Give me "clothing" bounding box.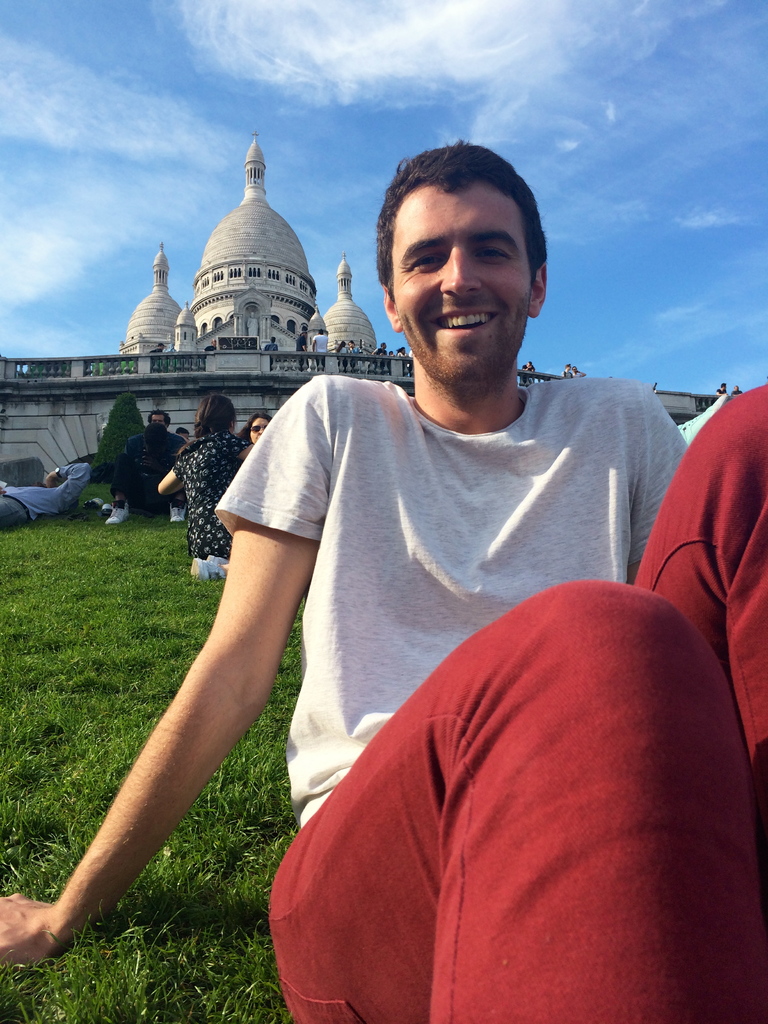
(left=173, top=432, right=250, bottom=560).
